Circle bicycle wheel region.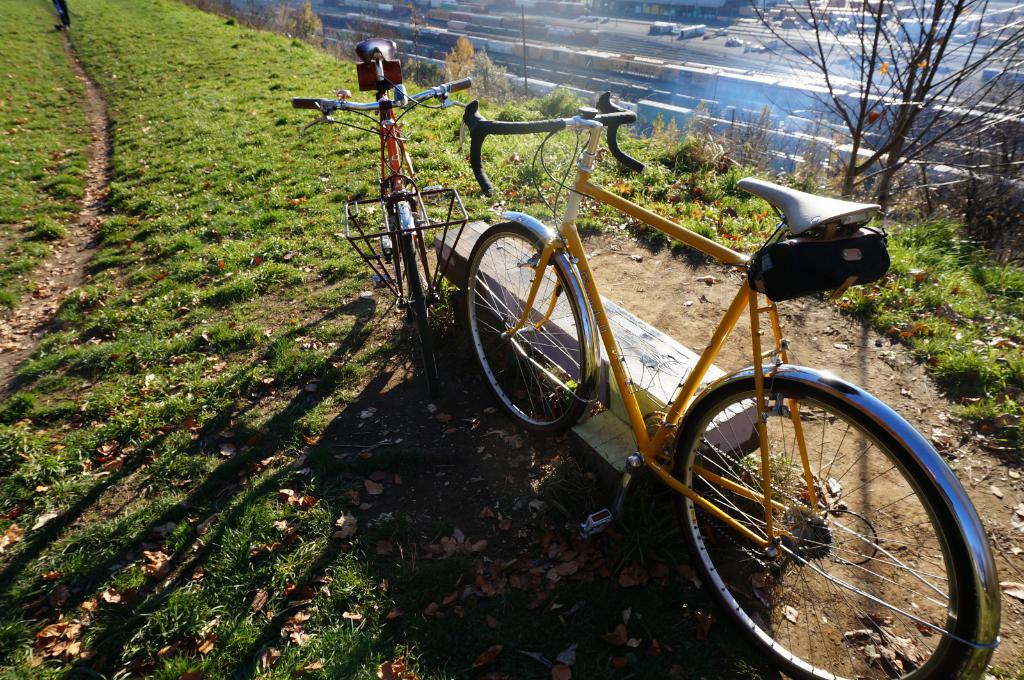
Region: Rect(390, 201, 451, 411).
